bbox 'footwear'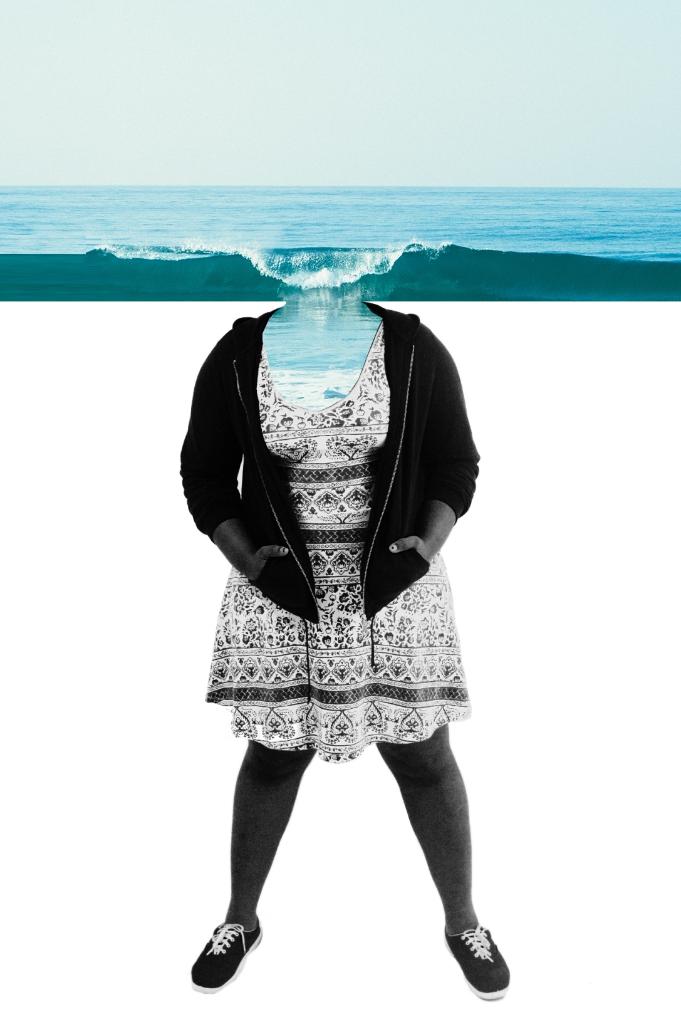
left=455, top=927, right=518, bottom=1014
